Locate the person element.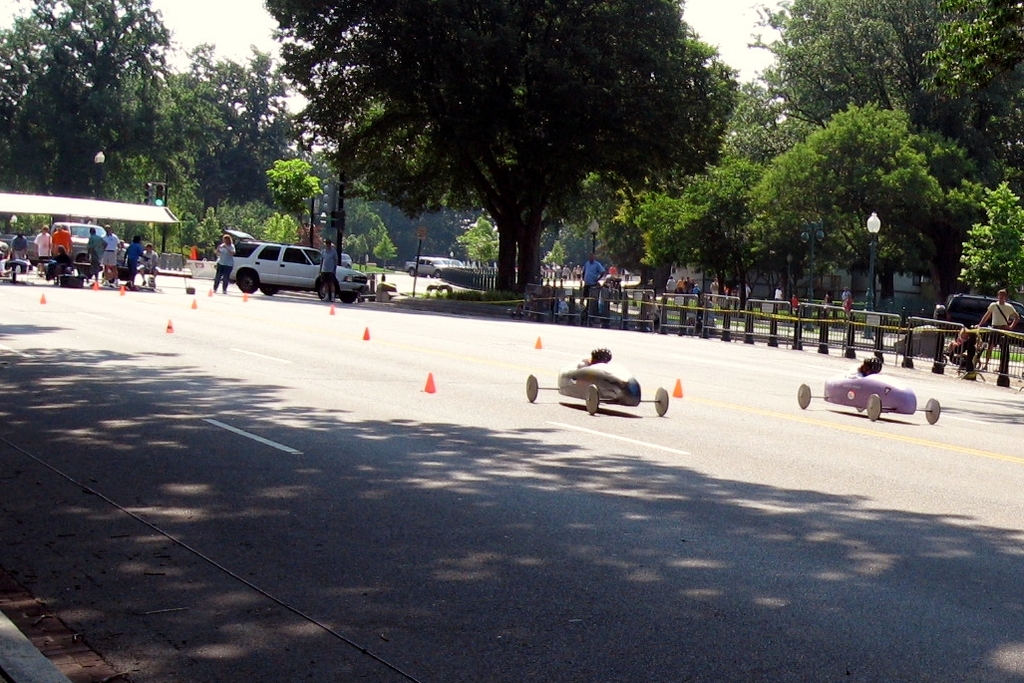
Element bbox: bbox=[7, 228, 30, 267].
